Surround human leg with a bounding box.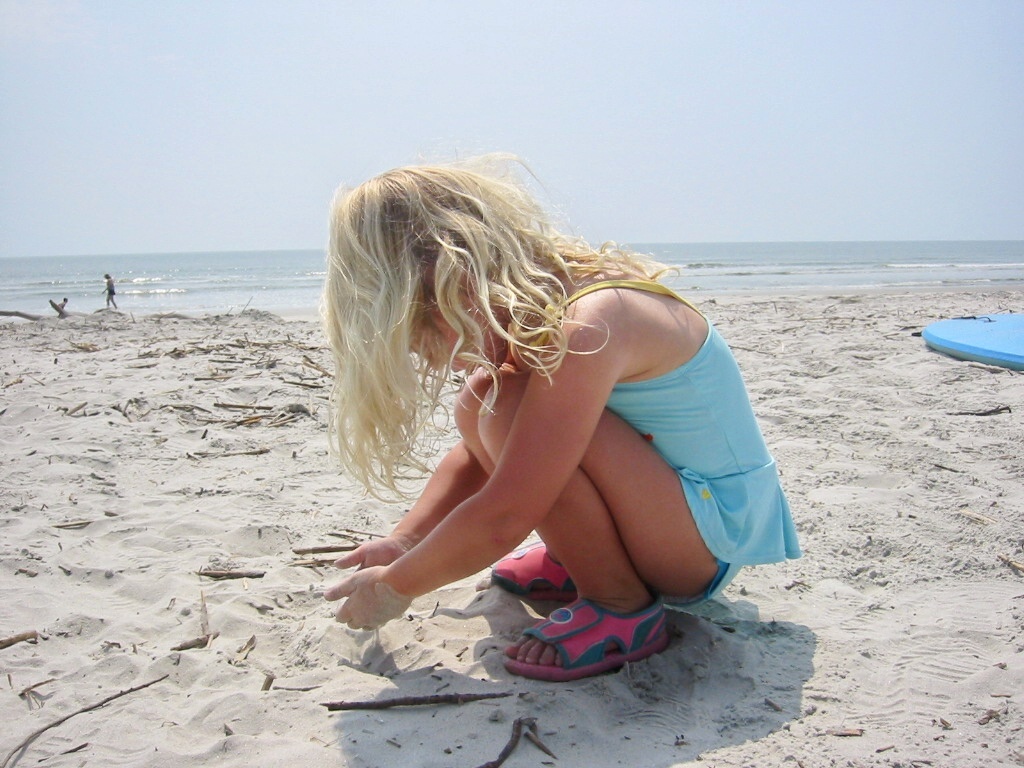
Rect(475, 369, 738, 684).
